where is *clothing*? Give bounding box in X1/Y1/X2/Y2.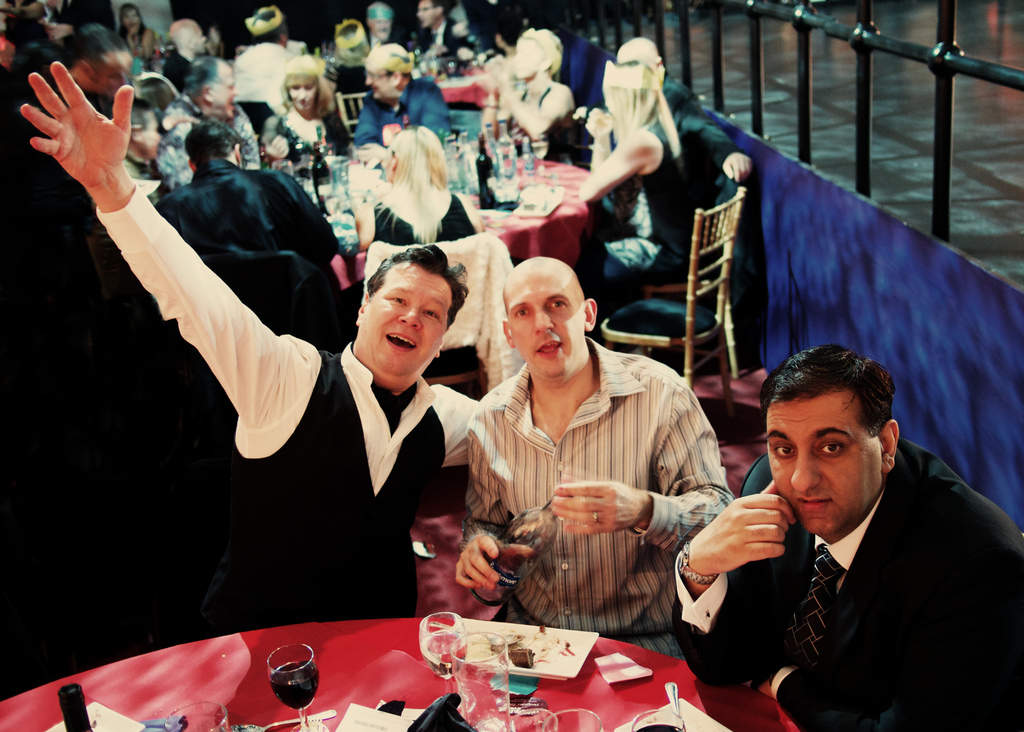
230/37/295/107.
